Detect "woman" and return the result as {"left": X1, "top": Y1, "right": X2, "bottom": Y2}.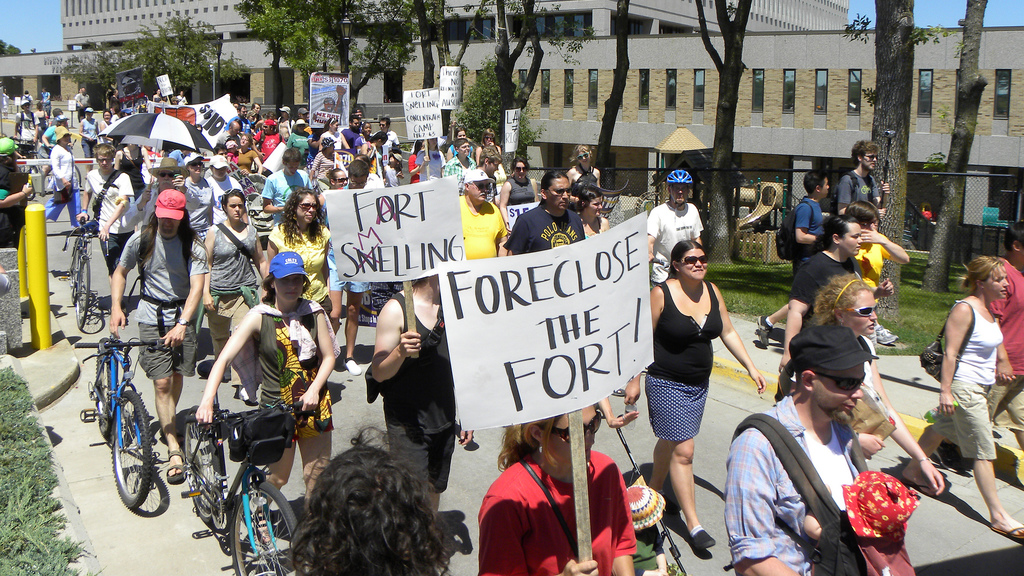
{"left": 446, "top": 126, "right": 474, "bottom": 163}.
